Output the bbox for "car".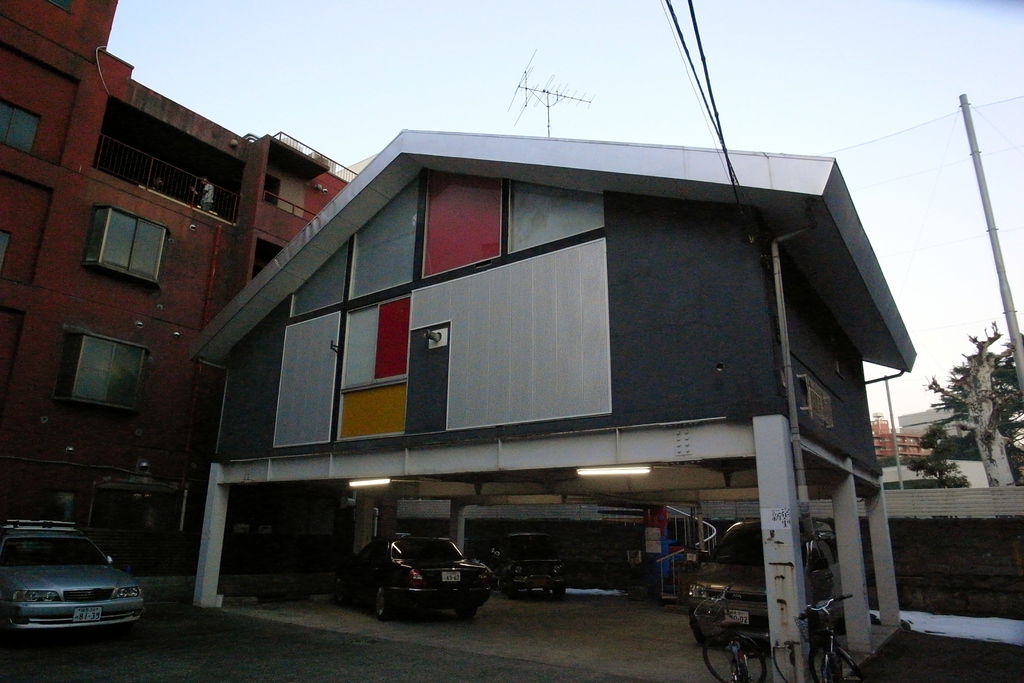
340, 528, 511, 633.
